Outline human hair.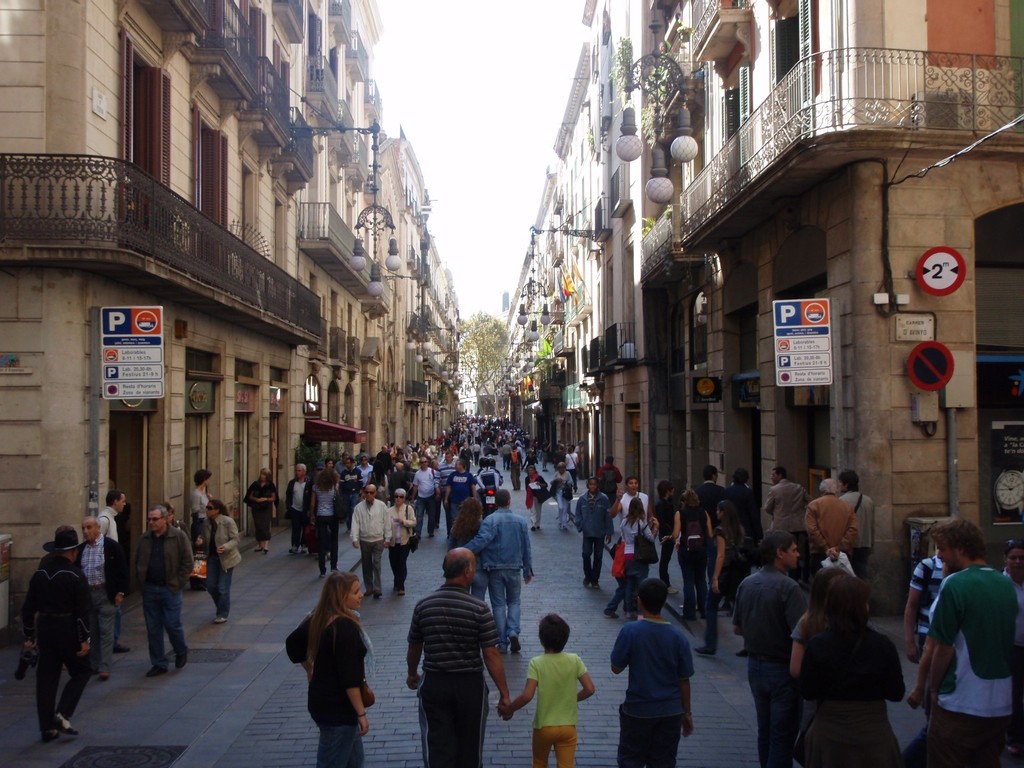
Outline: 773:467:787:480.
